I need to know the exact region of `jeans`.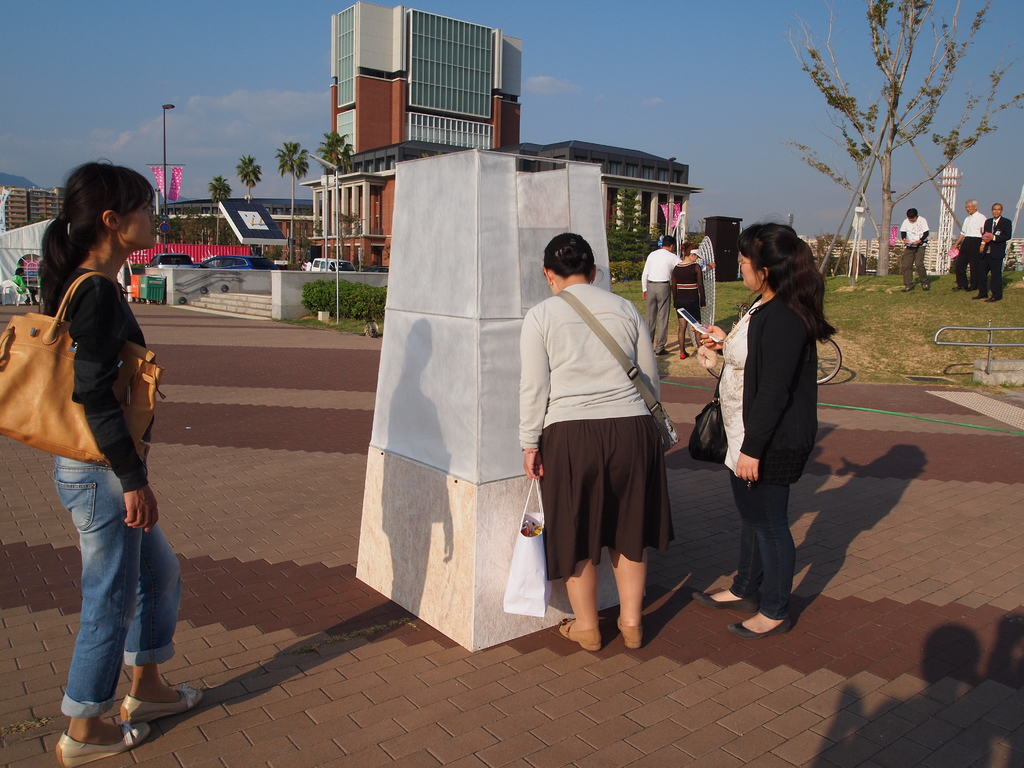
Region: [x1=52, y1=454, x2=187, y2=719].
